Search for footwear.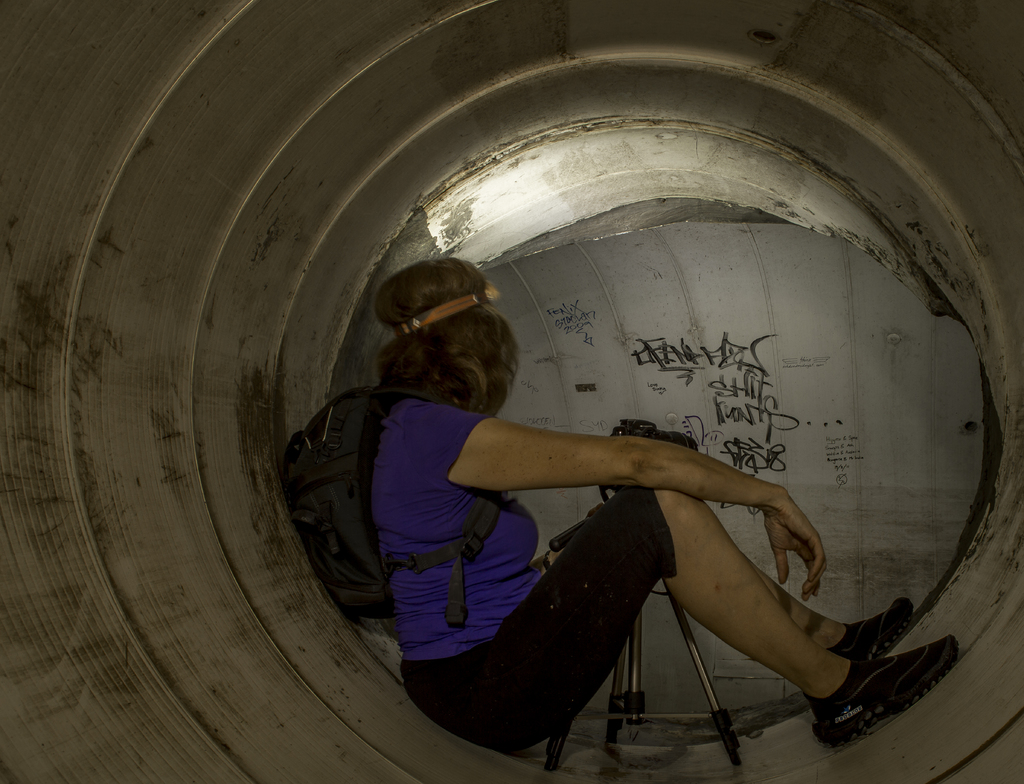
Found at box(826, 591, 918, 657).
